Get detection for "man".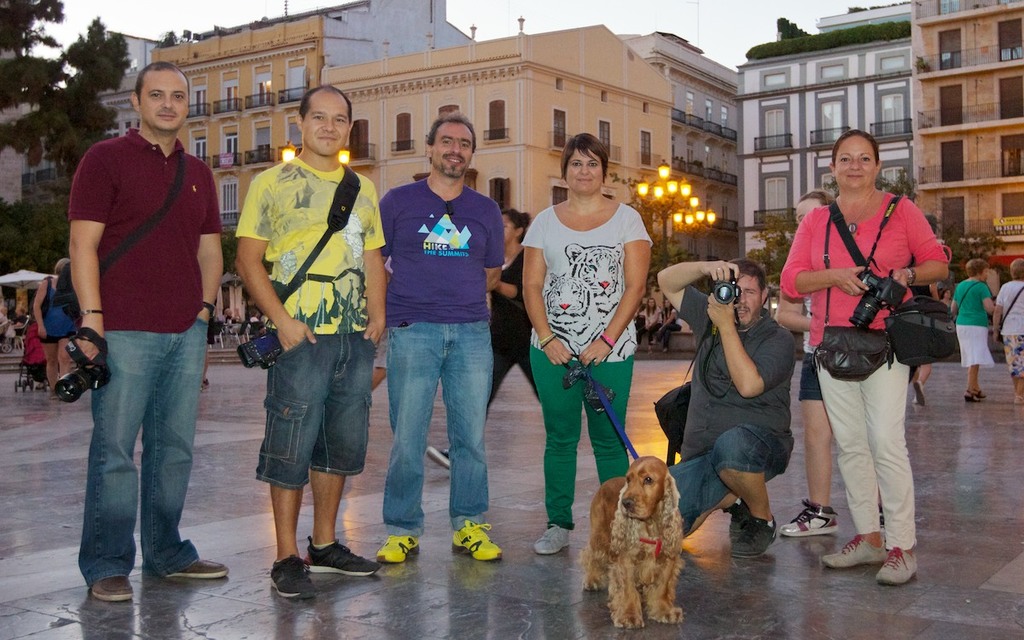
Detection: 381, 112, 502, 560.
